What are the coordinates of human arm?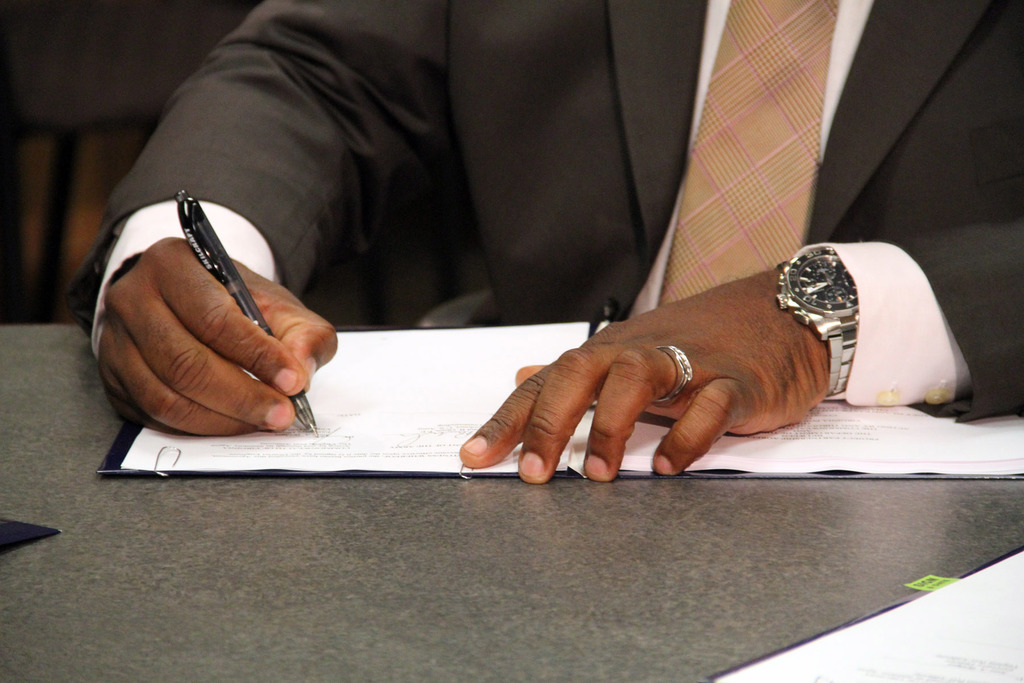
{"x1": 454, "y1": 220, "x2": 1023, "y2": 488}.
